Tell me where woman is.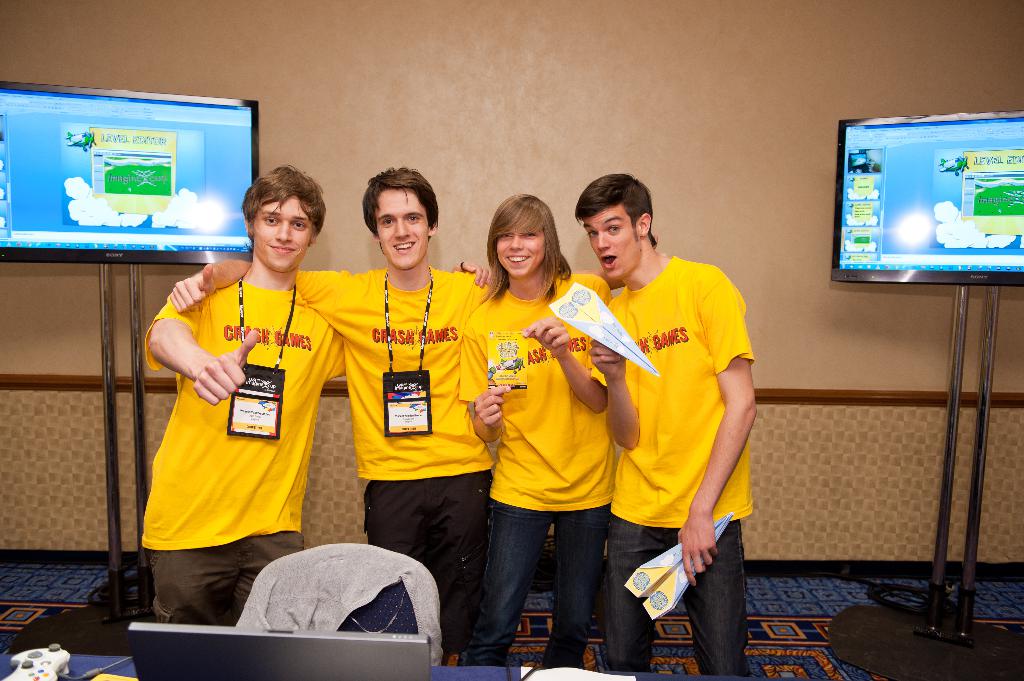
woman is at 458,195,626,667.
